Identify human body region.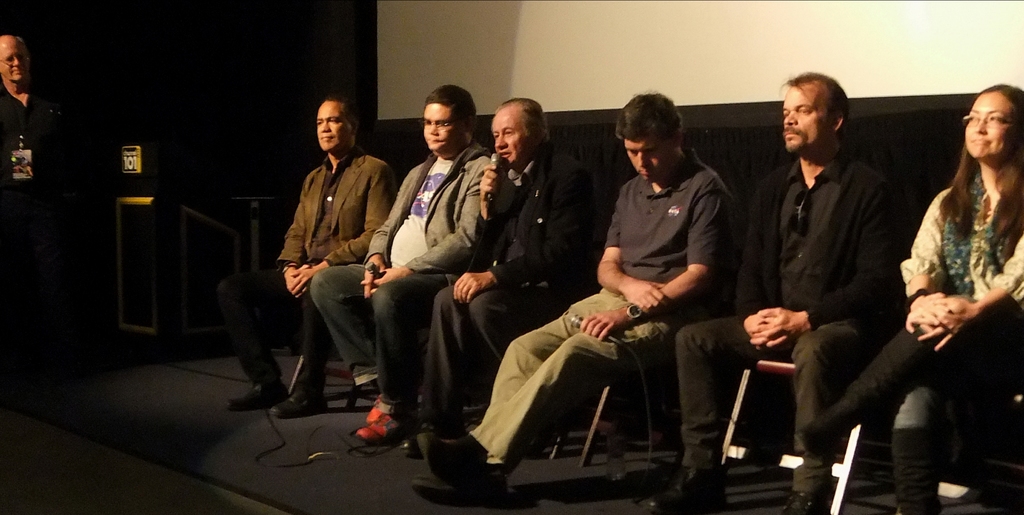
Region: <bbox>388, 94, 598, 462</bbox>.
